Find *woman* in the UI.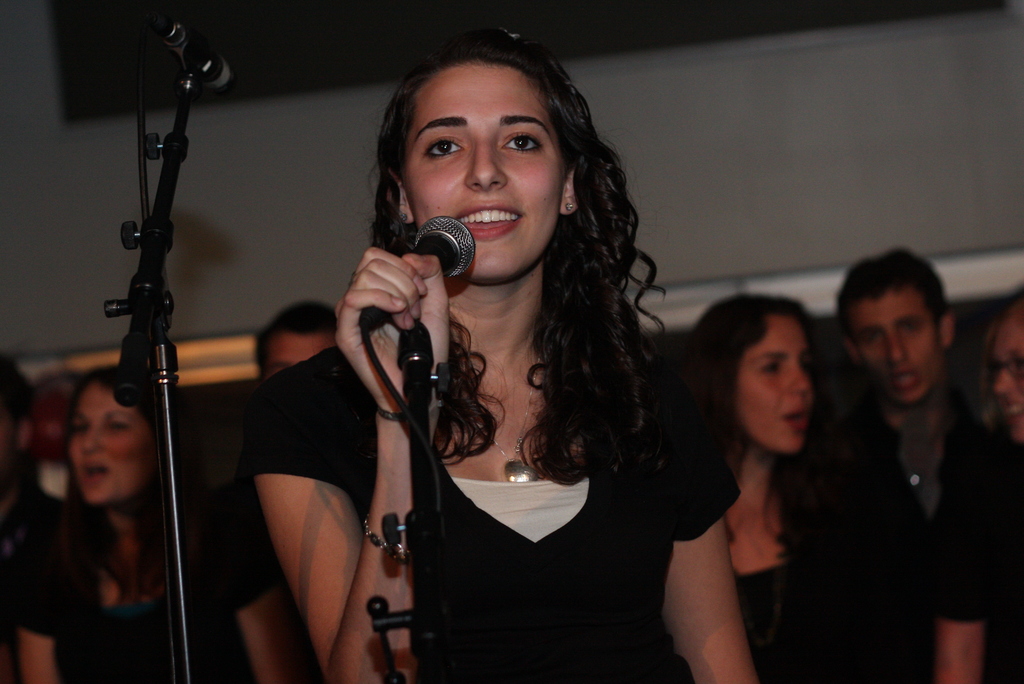
UI element at <region>241, 29, 764, 683</region>.
